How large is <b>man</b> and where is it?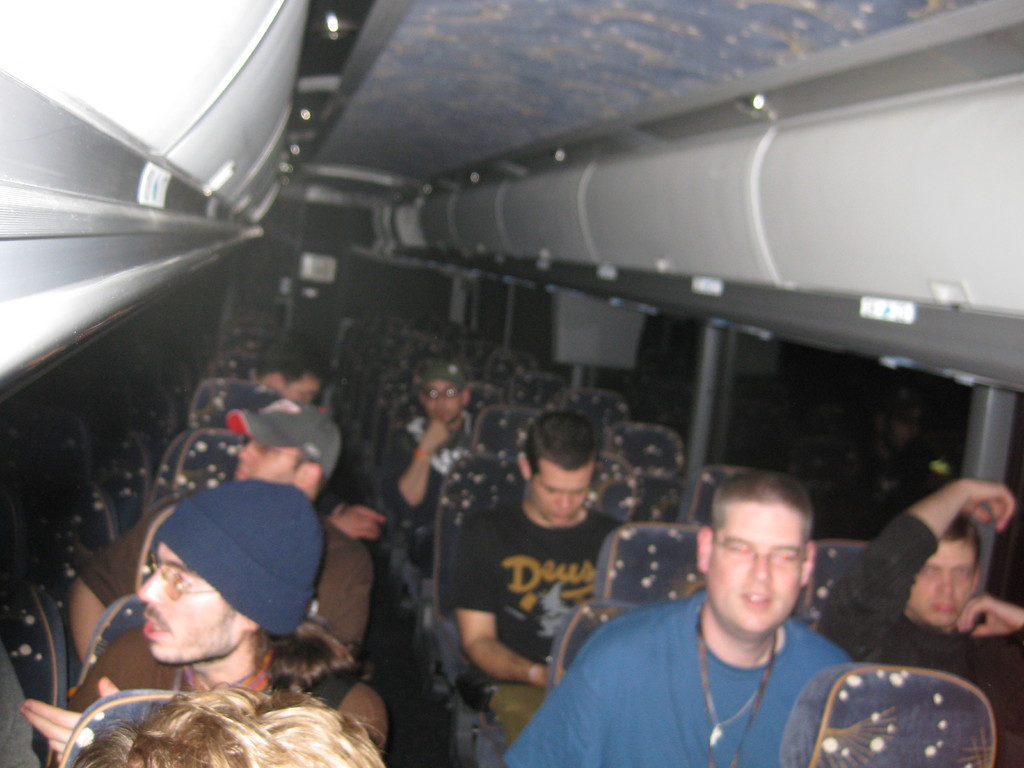
Bounding box: x1=22, y1=479, x2=388, y2=767.
